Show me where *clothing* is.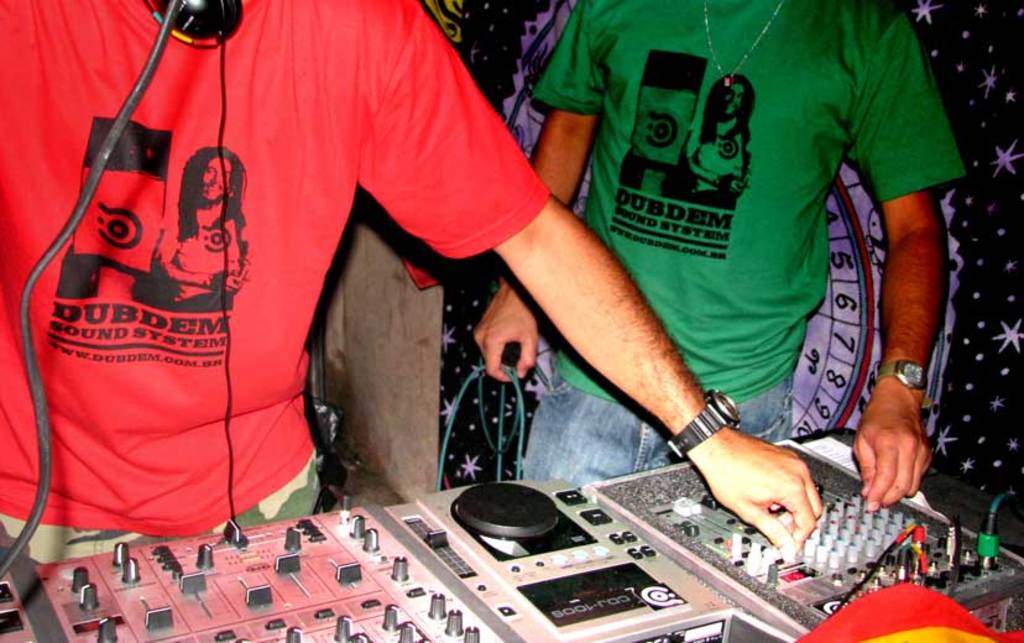
*clothing* is at [x1=526, y1=0, x2=973, y2=476].
